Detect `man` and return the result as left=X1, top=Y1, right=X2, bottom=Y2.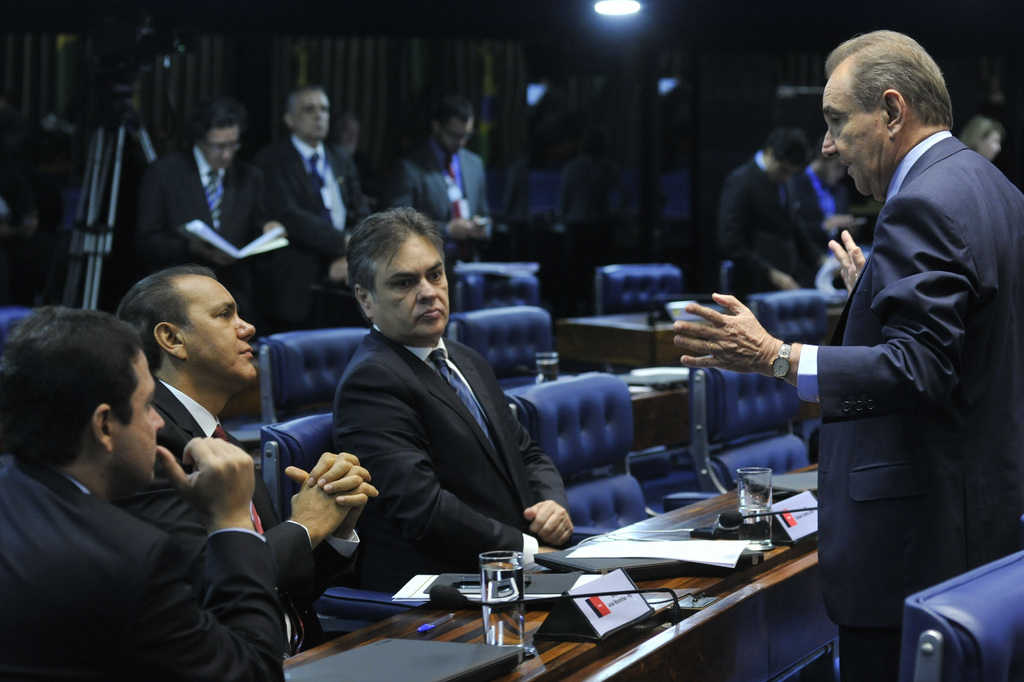
left=104, top=261, right=401, bottom=638.
